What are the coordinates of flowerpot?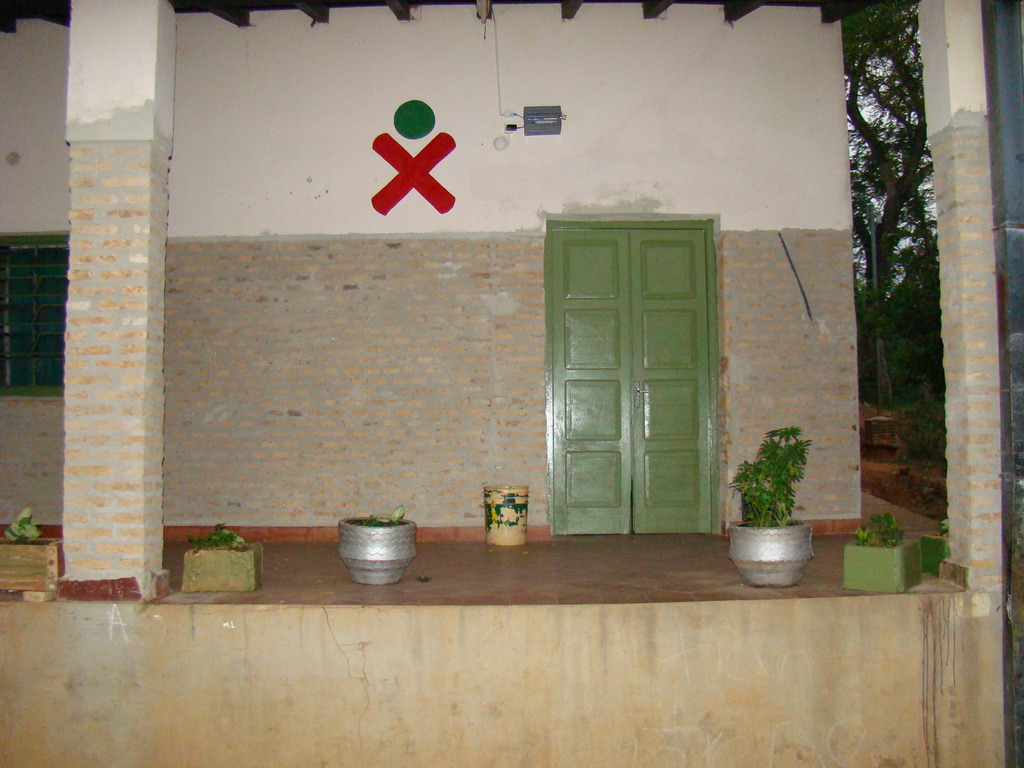
(336, 518, 419, 589).
